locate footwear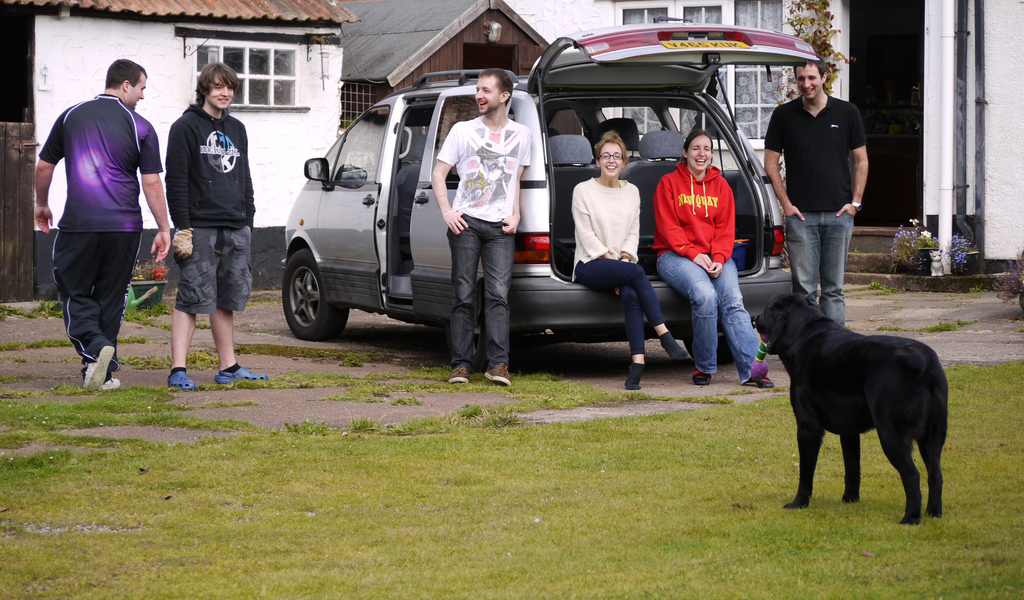
left=448, top=366, right=469, bottom=384
